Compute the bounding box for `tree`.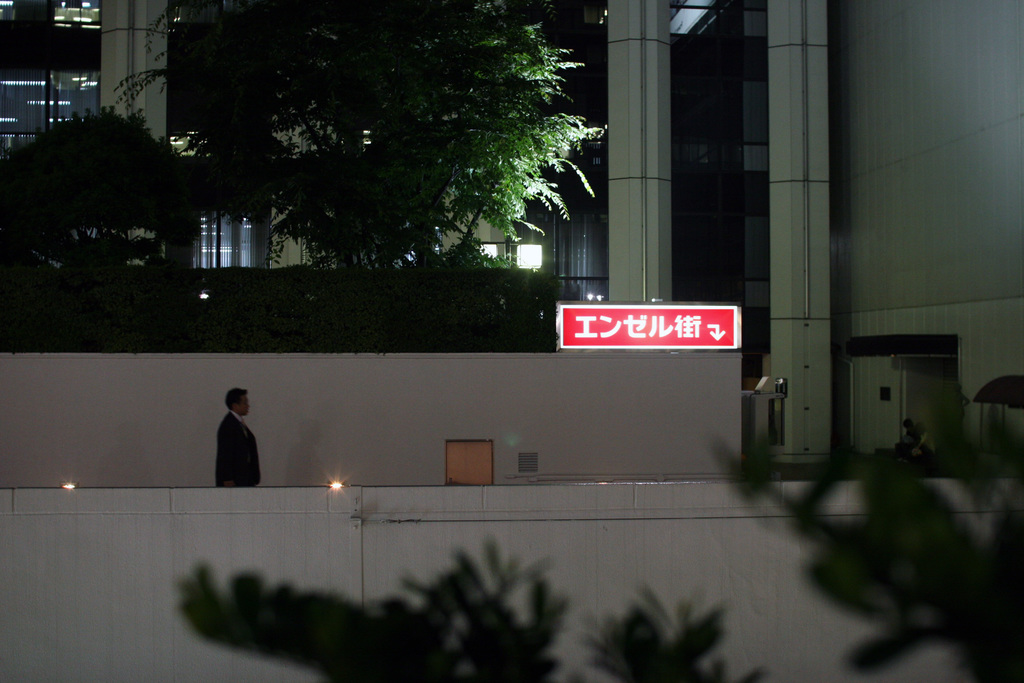
{"left": 175, "top": 386, "right": 1023, "bottom": 682}.
